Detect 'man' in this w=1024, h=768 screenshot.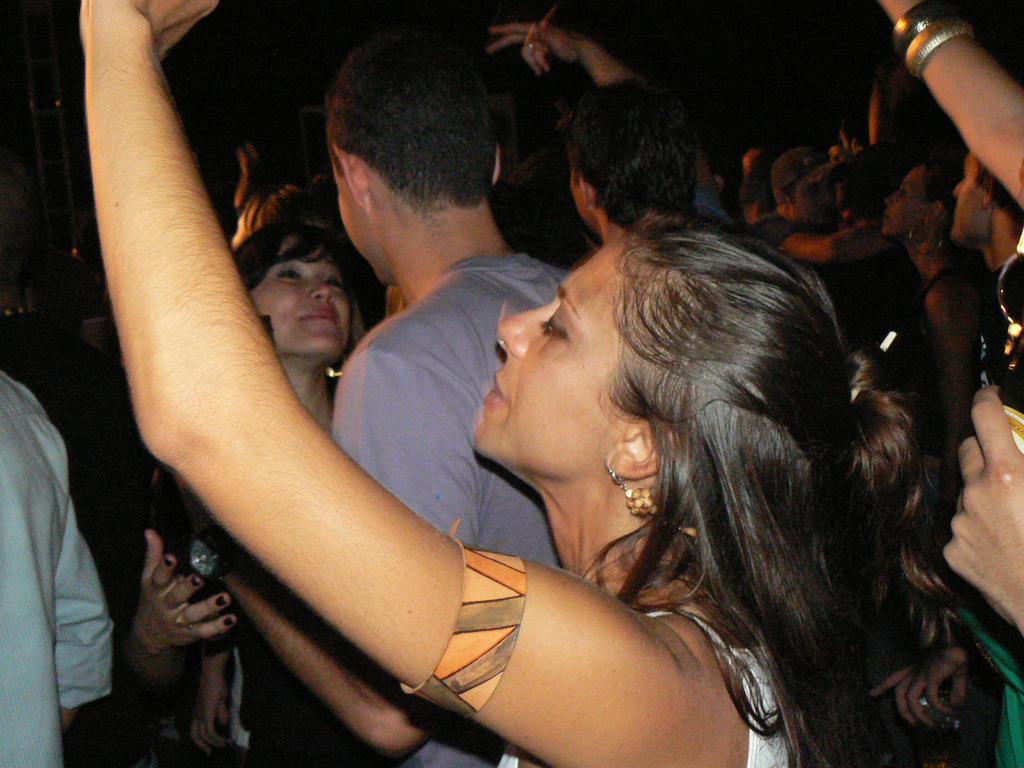
Detection: x1=0, y1=358, x2=124, y2=767.
